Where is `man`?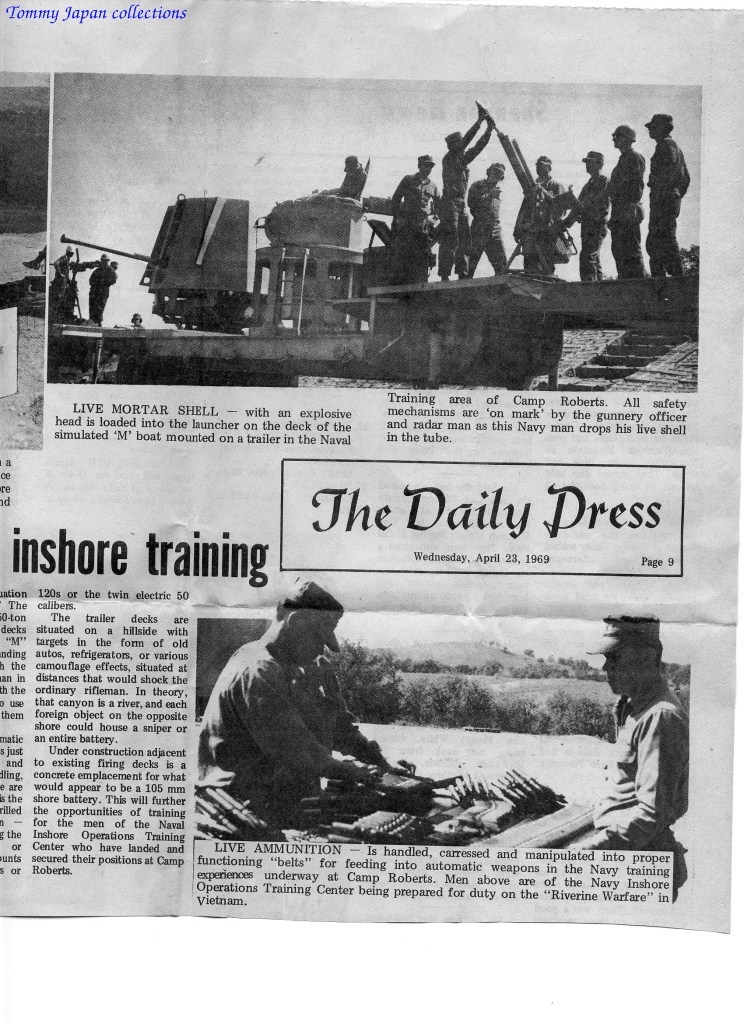
l=581, t=614, r=687, b=901.
